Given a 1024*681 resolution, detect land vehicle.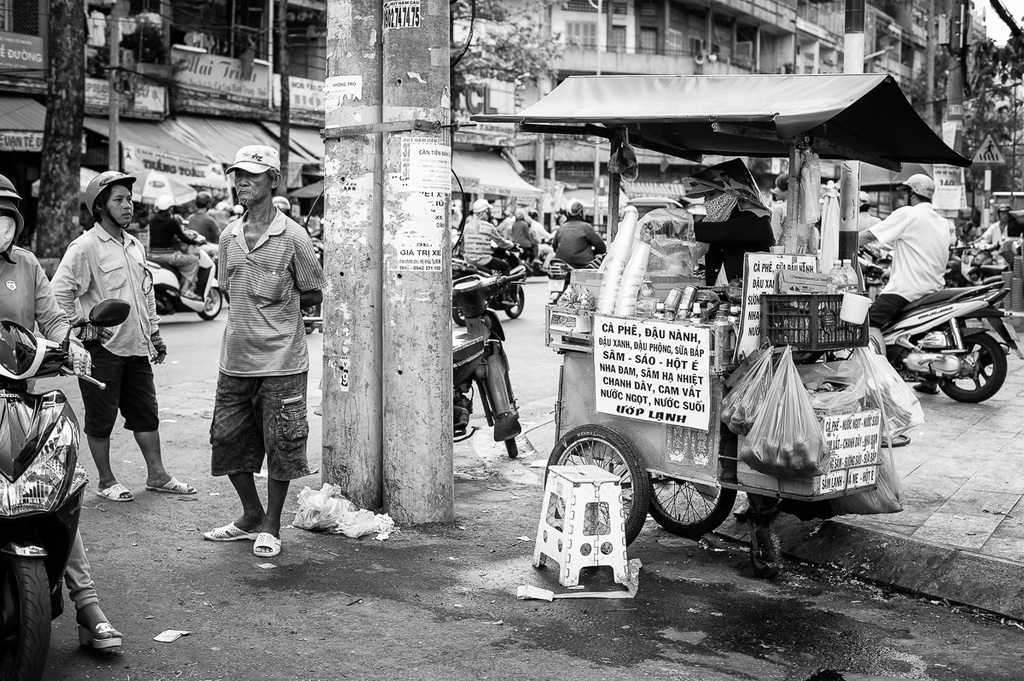
select_region(871, 278, 1012, 410).
